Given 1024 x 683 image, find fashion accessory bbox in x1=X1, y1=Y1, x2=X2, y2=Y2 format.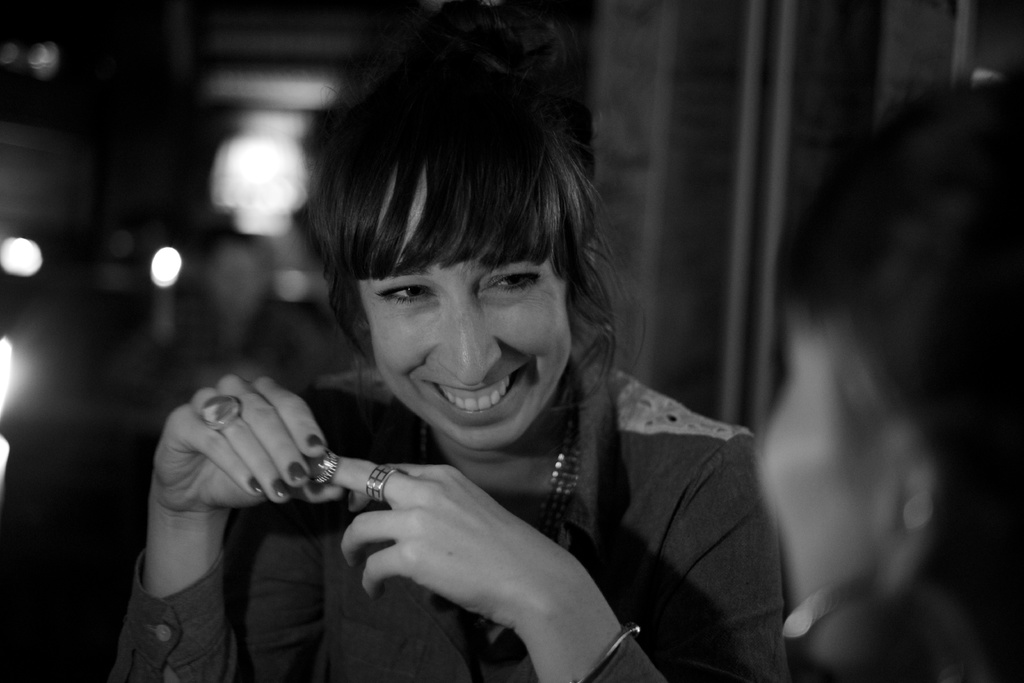
x1=249, y1=475, x2=264, y2=493.
